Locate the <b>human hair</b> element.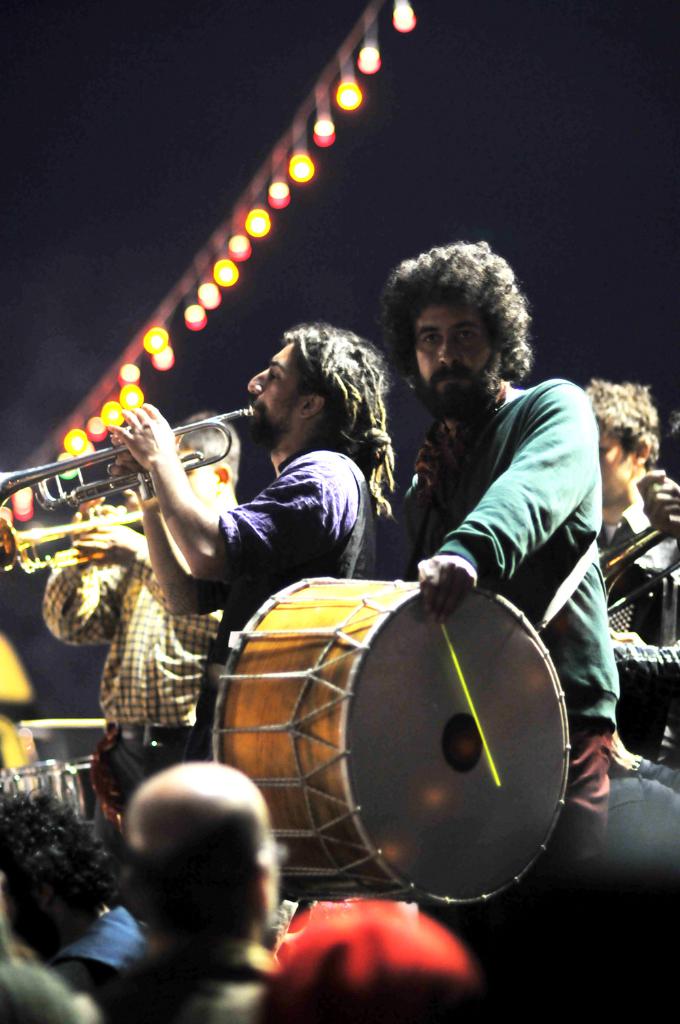
Element bbox: [588,378,664,468].
